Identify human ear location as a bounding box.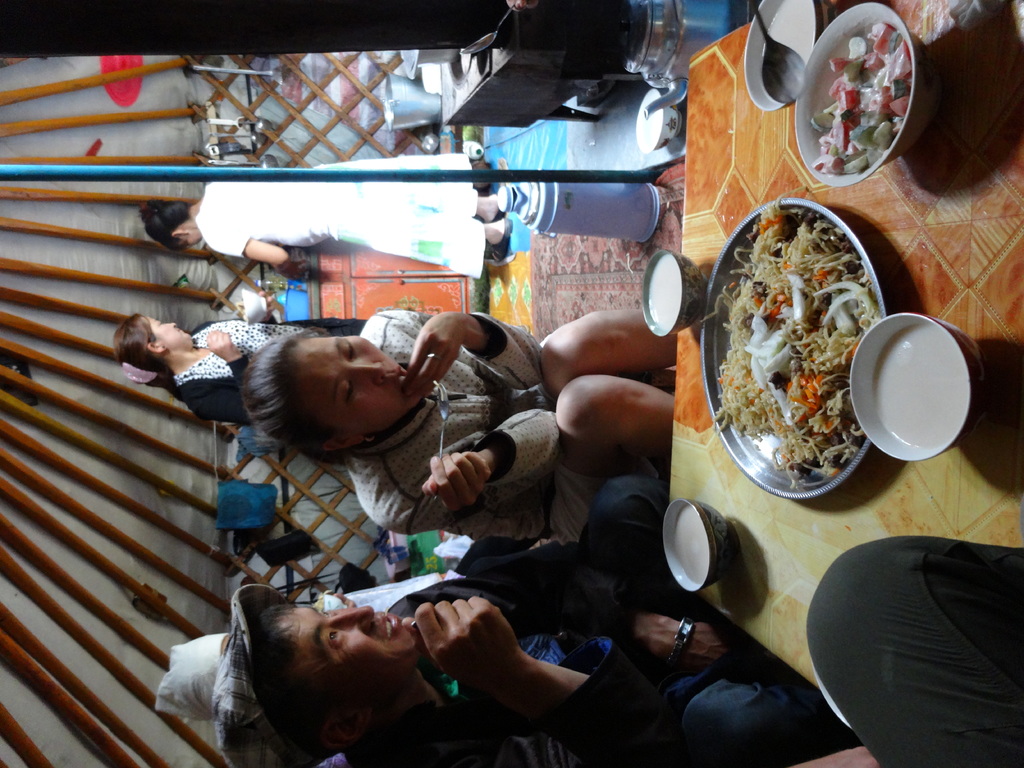
x1=143, y1=342, x2=169, y2=356.
